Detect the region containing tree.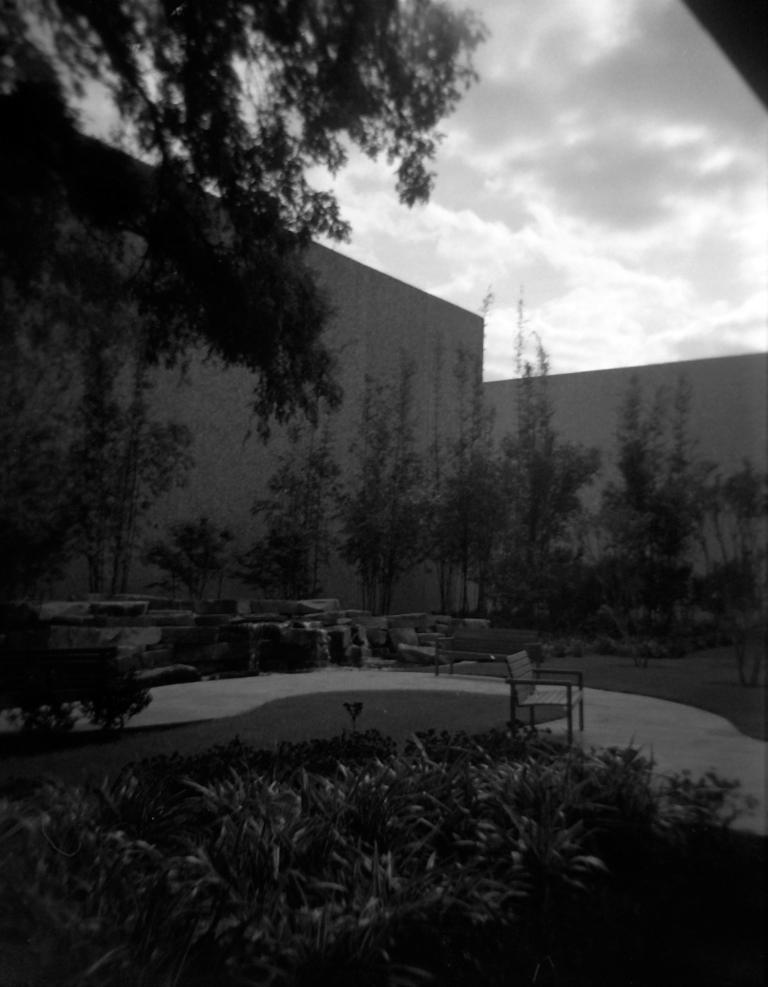
(1, 0, 494, 983).
